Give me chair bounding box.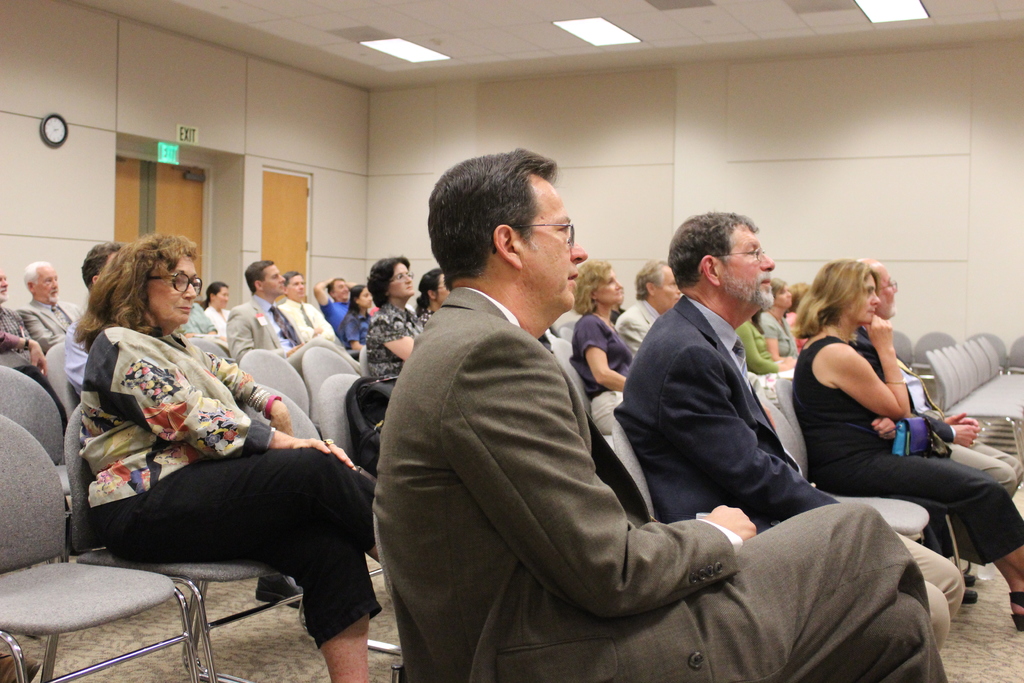
x1=239, y1=346, x2=312, y2=420.
